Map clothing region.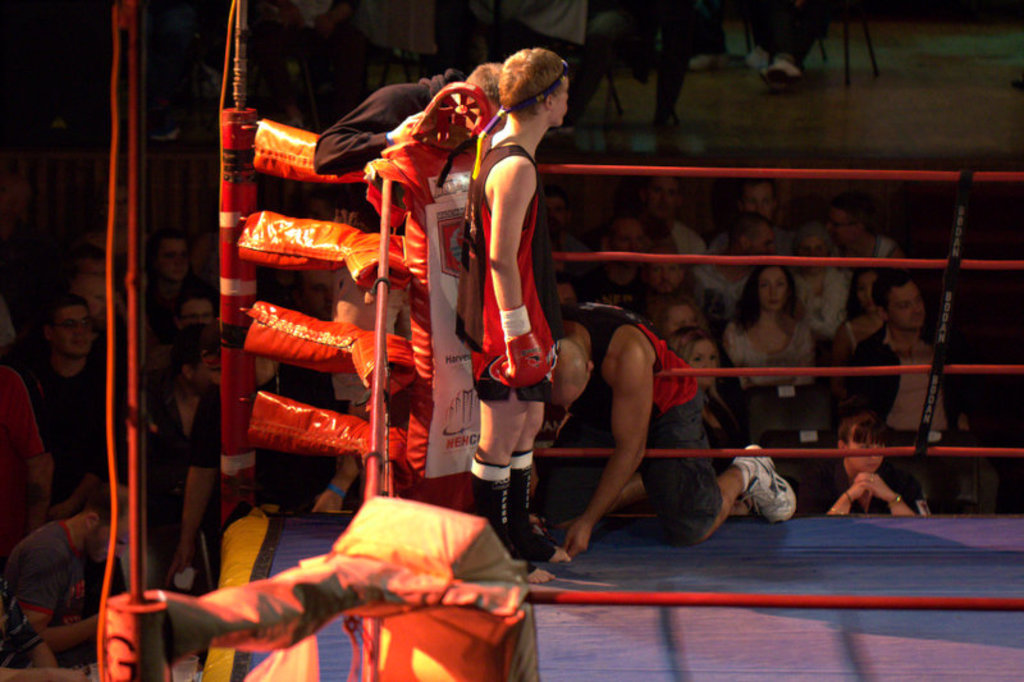
Mapped to (left=475, top=0, right=582, bottom=63).
